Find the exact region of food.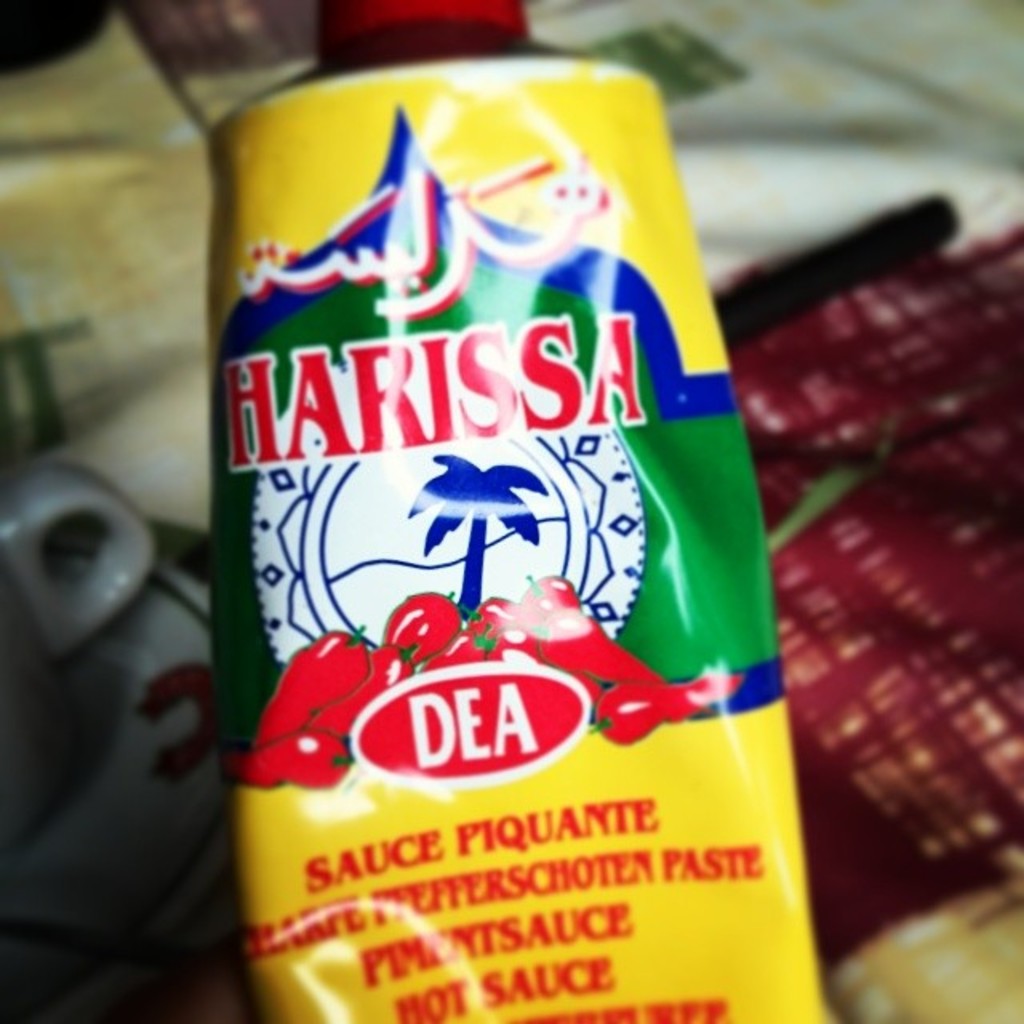
Exact region: <region>232, 589, 728, 787</region>.
